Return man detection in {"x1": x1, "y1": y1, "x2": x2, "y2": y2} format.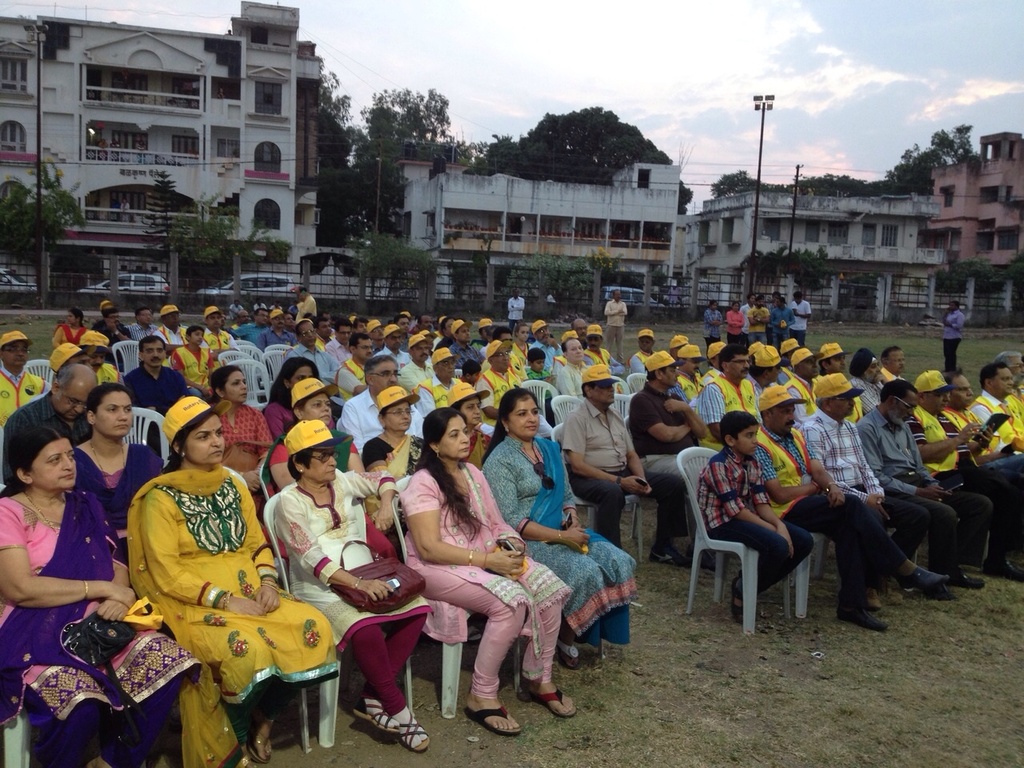
{"x1": 558, "y1": 362, "x2": 678, "y2": 565}.
